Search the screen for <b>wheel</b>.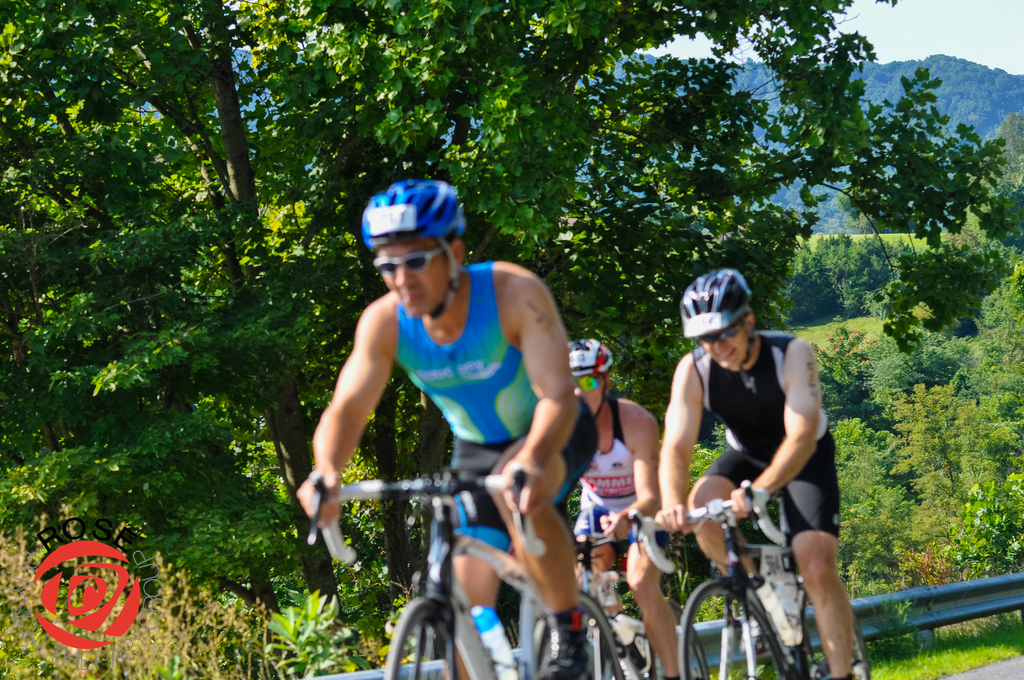
Found at region(794, 589, 870, 679).
